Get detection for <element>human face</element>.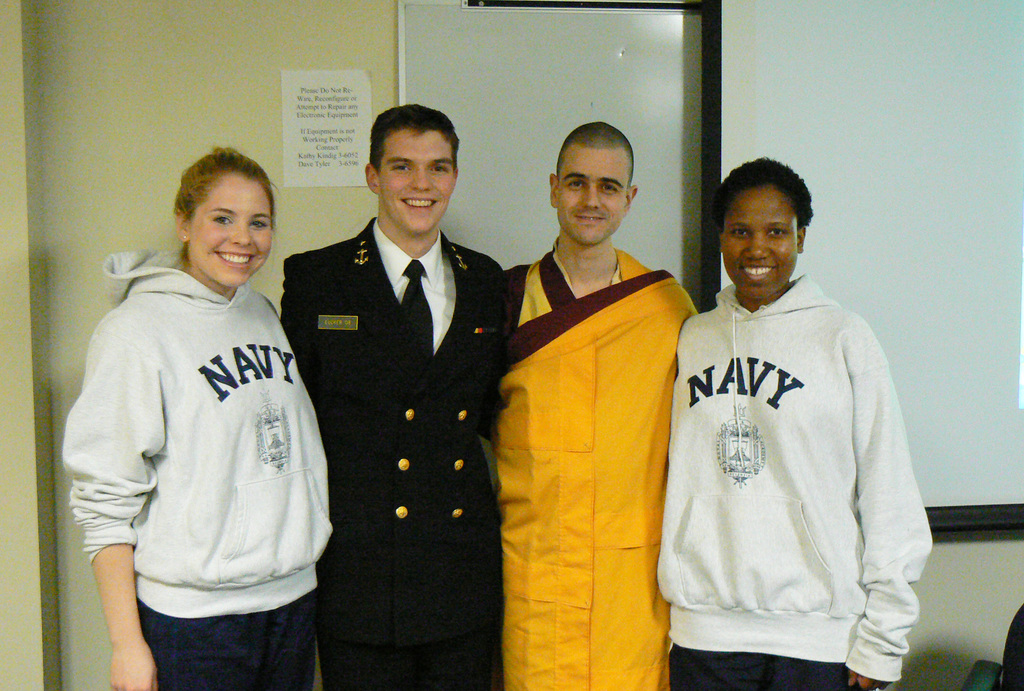
Detection: pyautogui.locateOnScreen(191, 170, 271, 288).
